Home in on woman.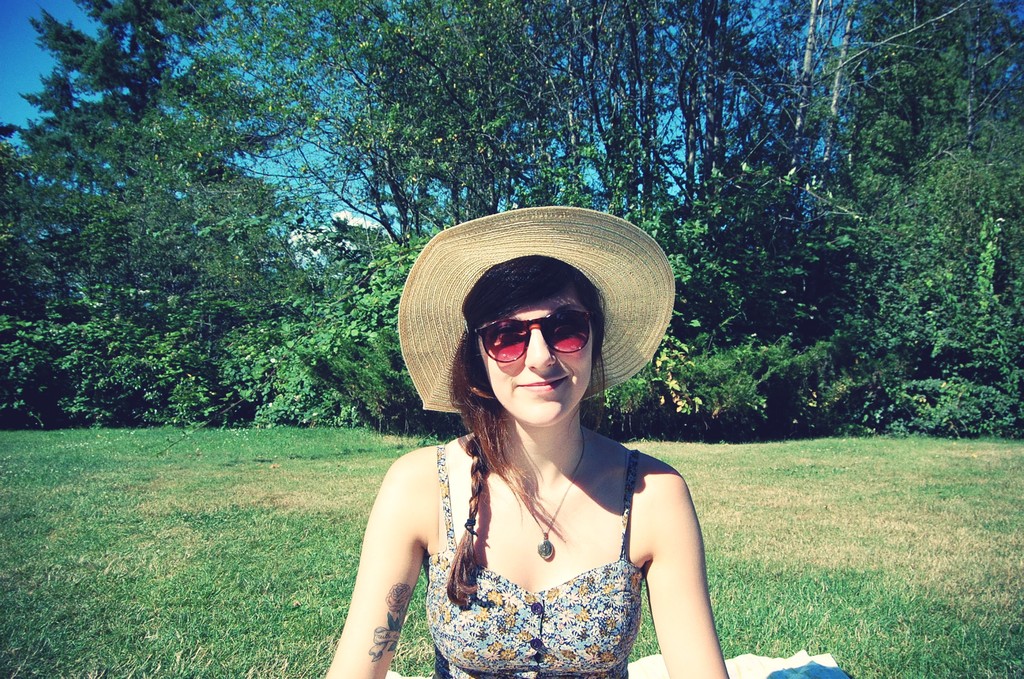
Homed in at bbox=[329, 203, 748, 678].
